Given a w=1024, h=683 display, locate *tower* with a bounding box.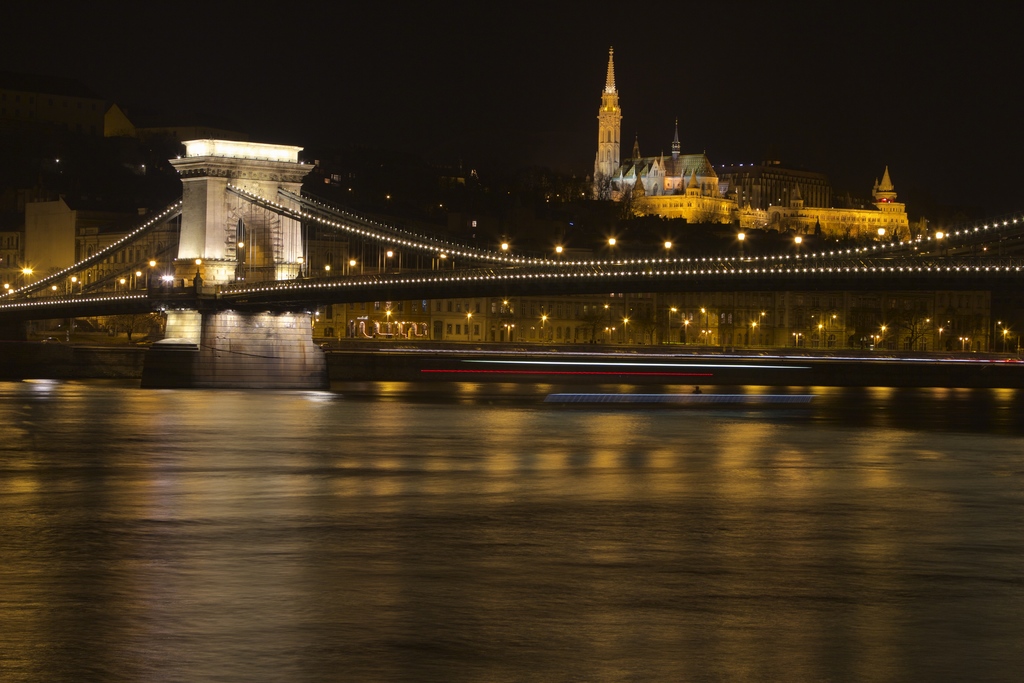
Located: <bbox>168, 136, 296, 289</bbox>.
